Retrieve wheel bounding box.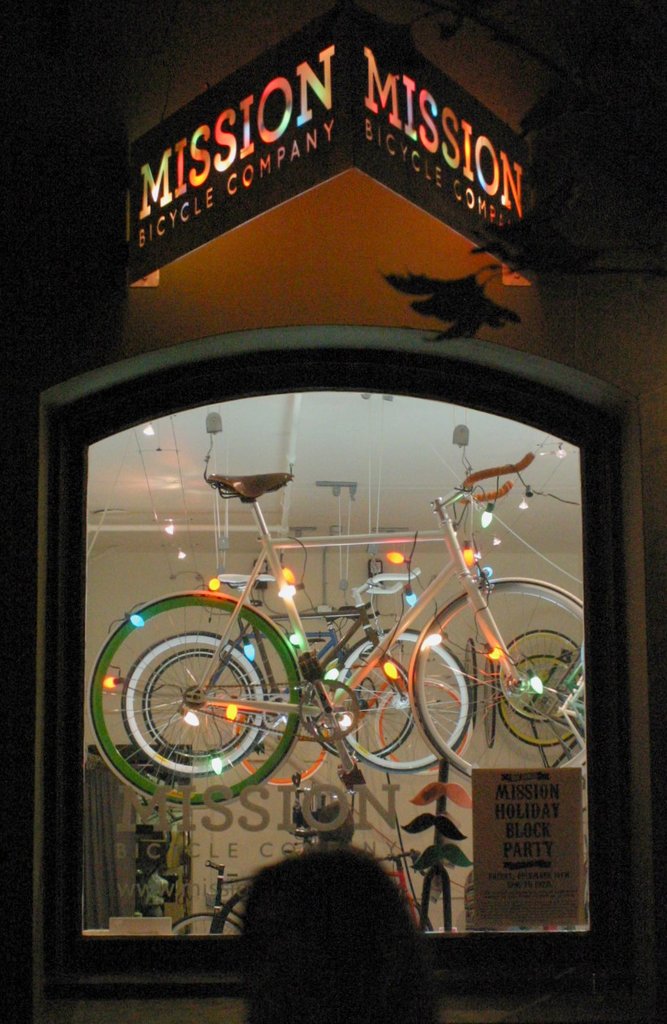
Bounding box: [x1=408, y1=578, x2=587, y2=781].
